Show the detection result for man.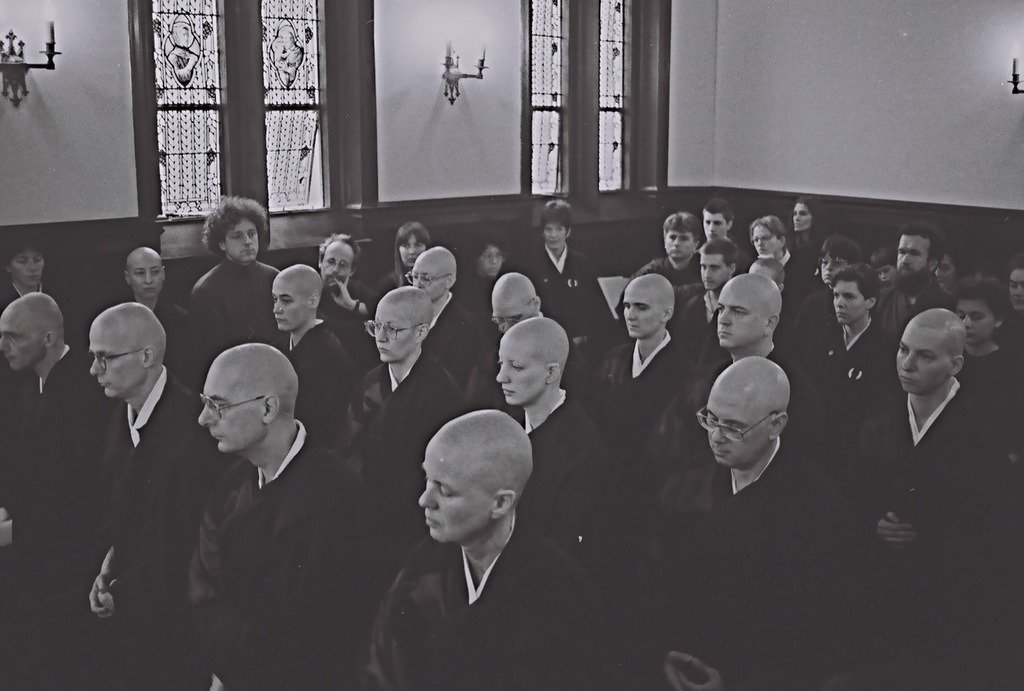
bbox(700, 197, 748, 257).
